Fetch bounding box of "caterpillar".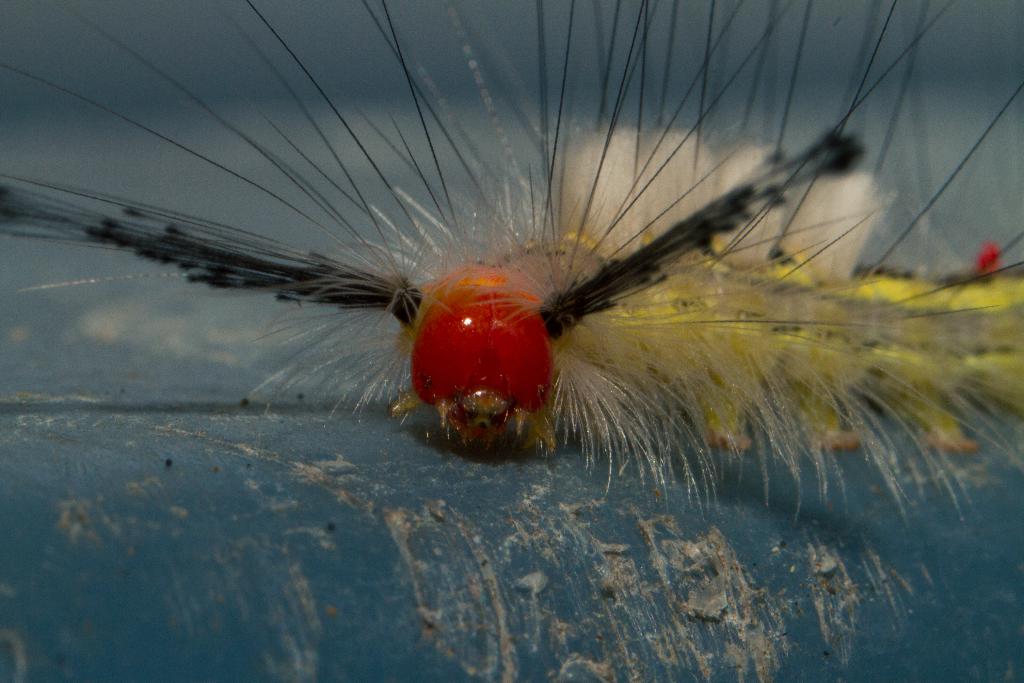
Bbox: <box>0,0,1023,524</box>.
